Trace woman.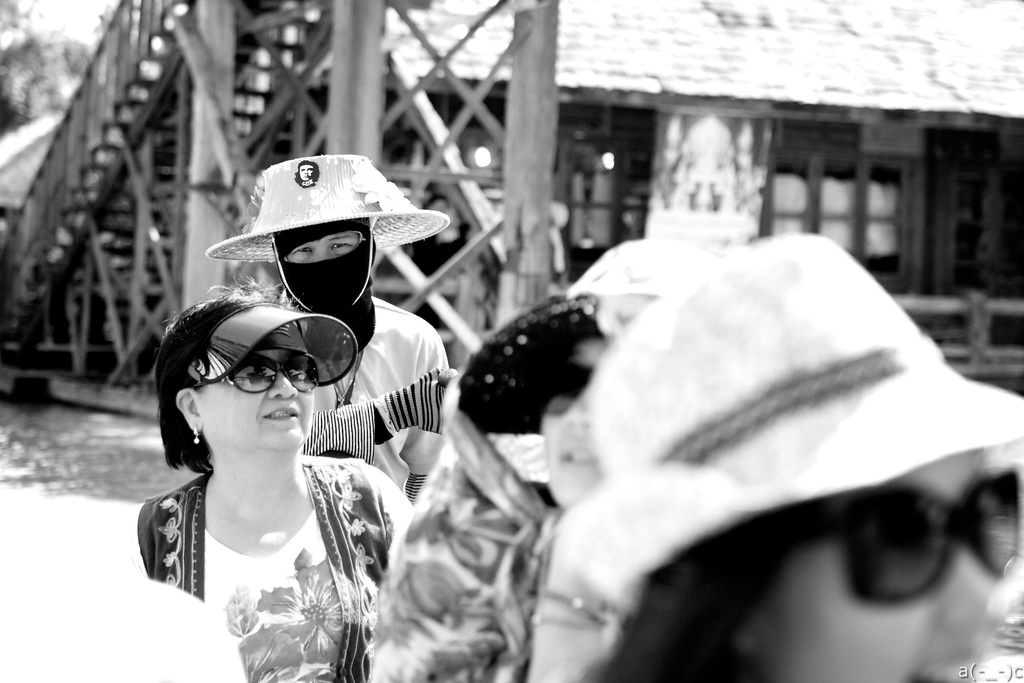
Traced to 132 273 410 680.
